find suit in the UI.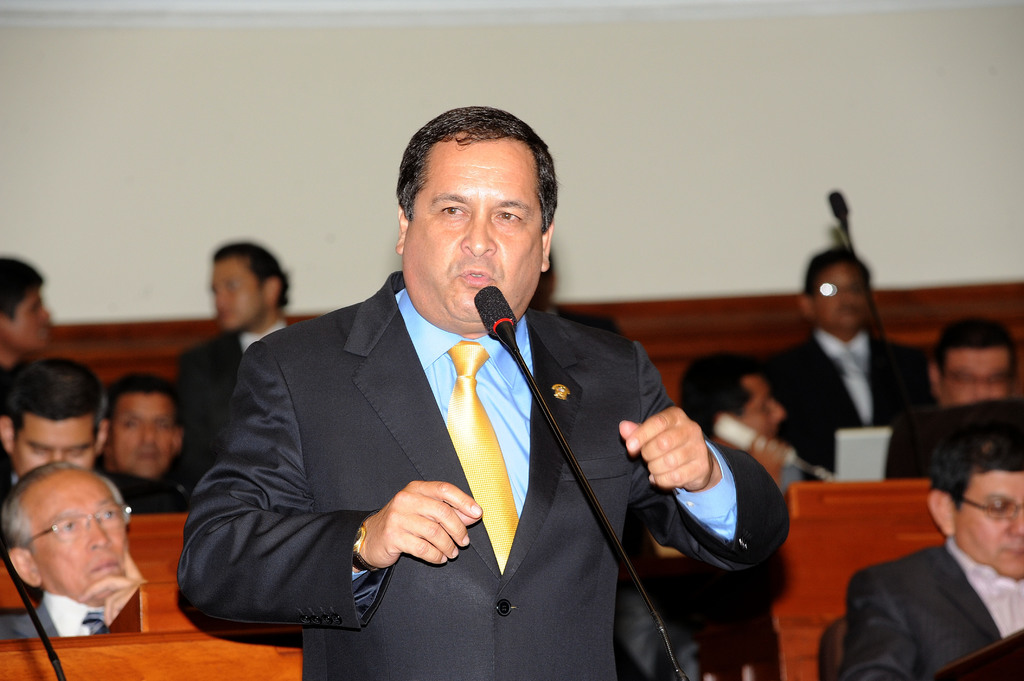
UI element at (x1=177, y1=233, x2=701, y2=659).
